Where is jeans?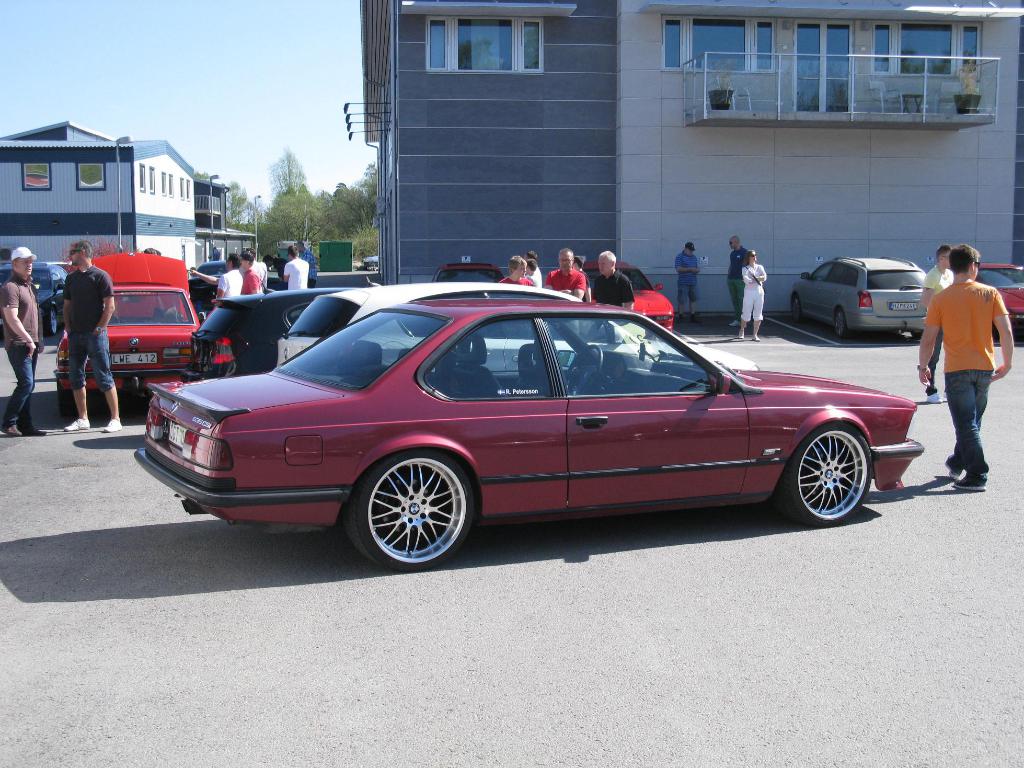
Rect(948, 364, 1001, 484).
